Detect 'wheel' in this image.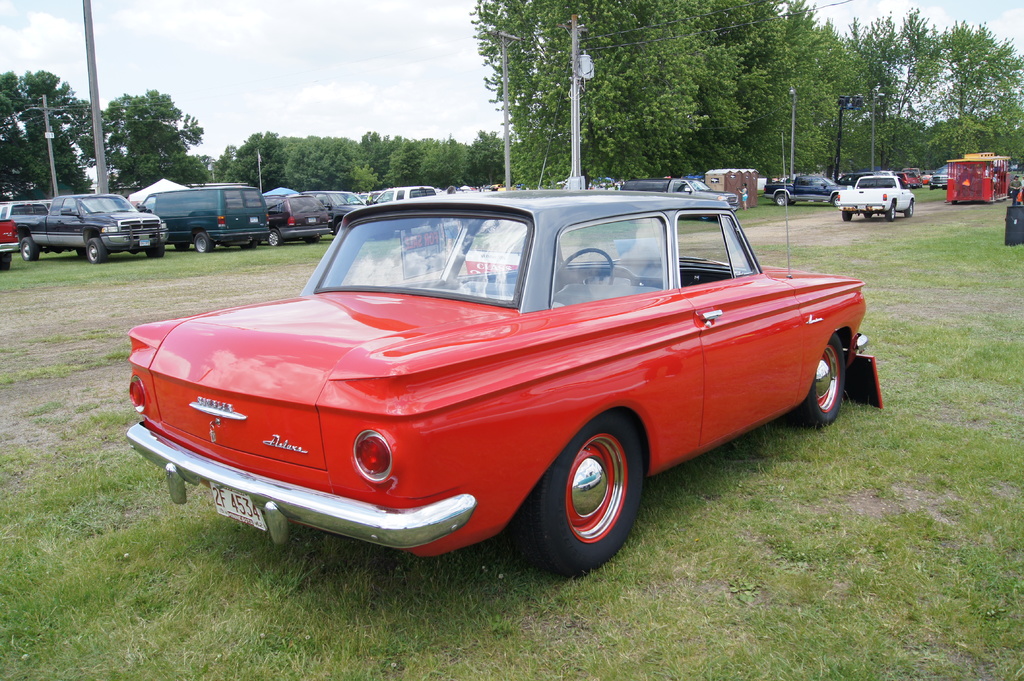
Detection: 845/214/852/221.
